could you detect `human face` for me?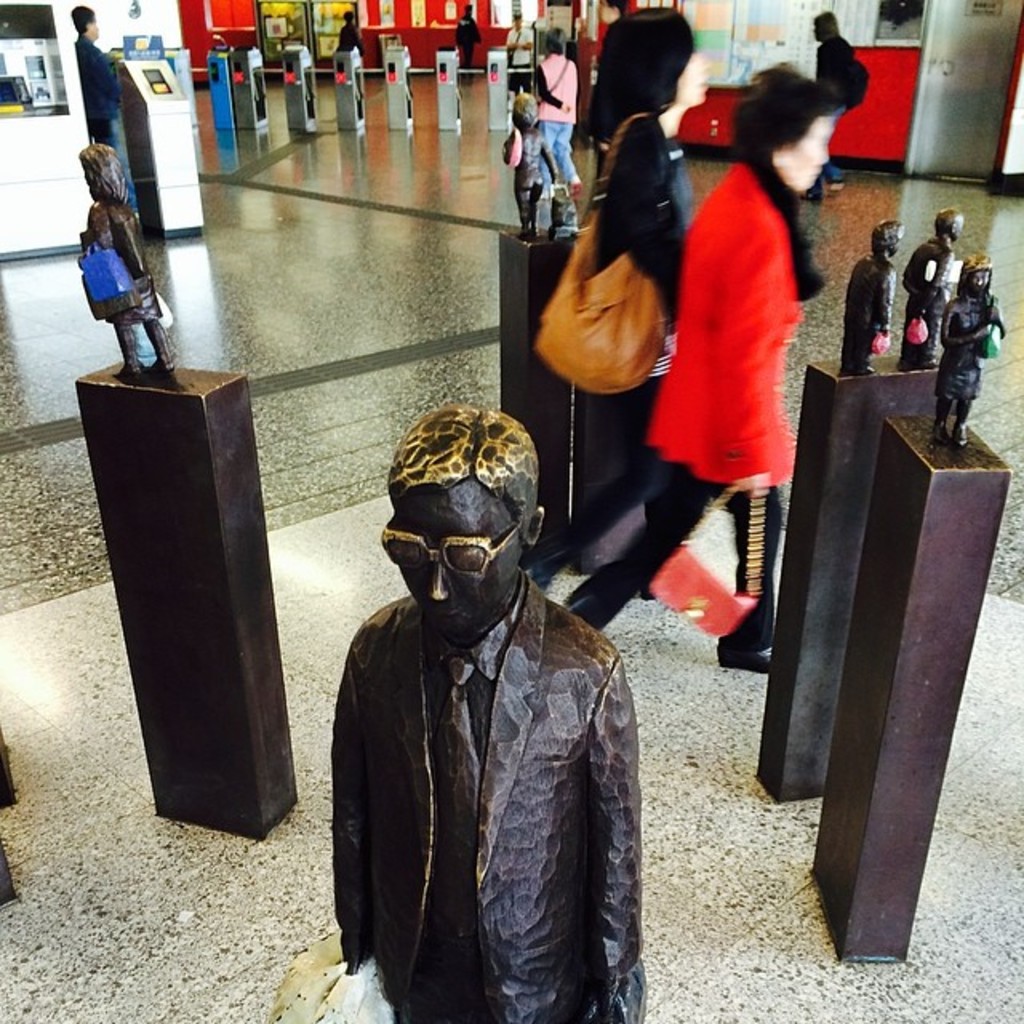
Detection result: 966:267:994:302.
